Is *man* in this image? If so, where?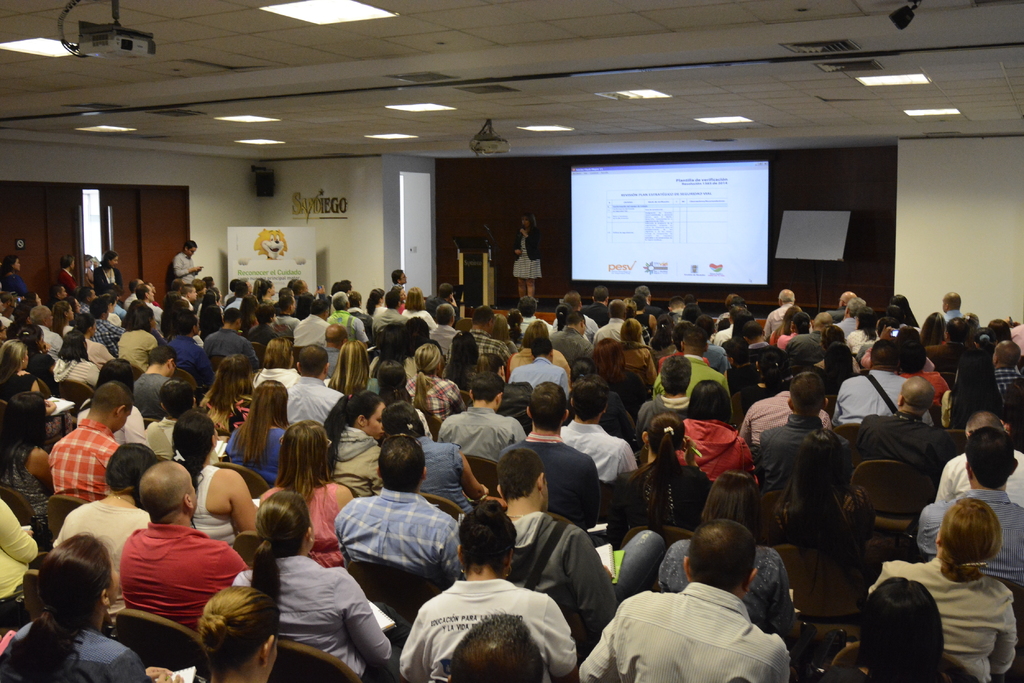
Yes, at box(47, 382, 123, 504).
